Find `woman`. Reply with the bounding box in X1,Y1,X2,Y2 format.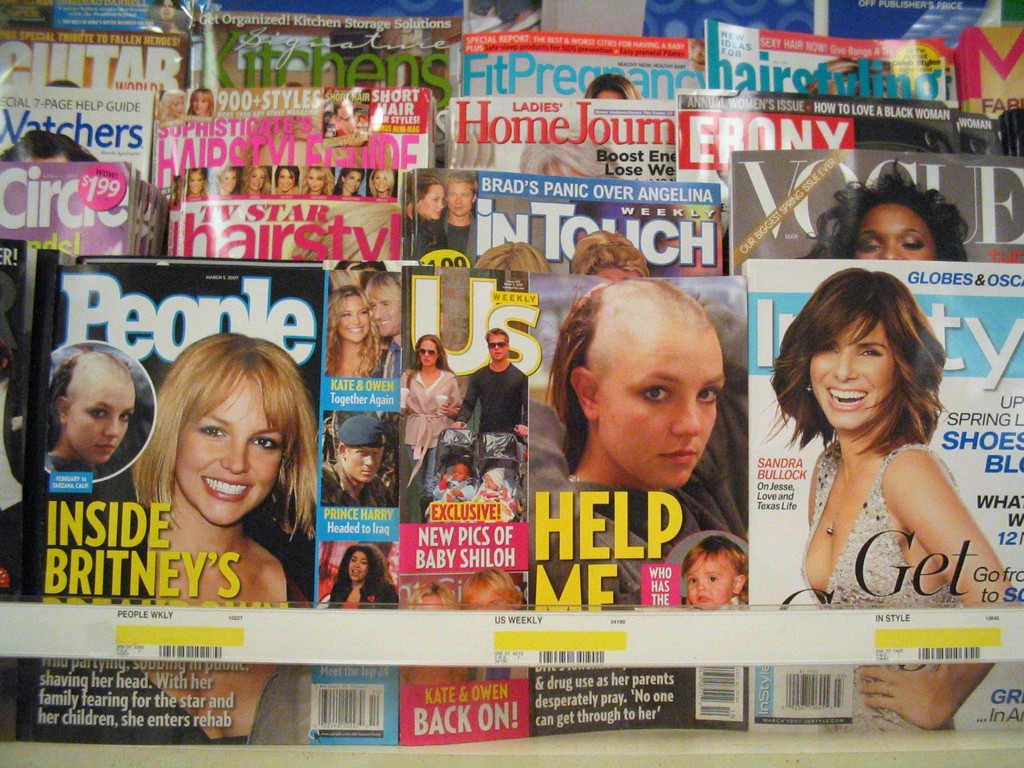
330,93,374,143.
